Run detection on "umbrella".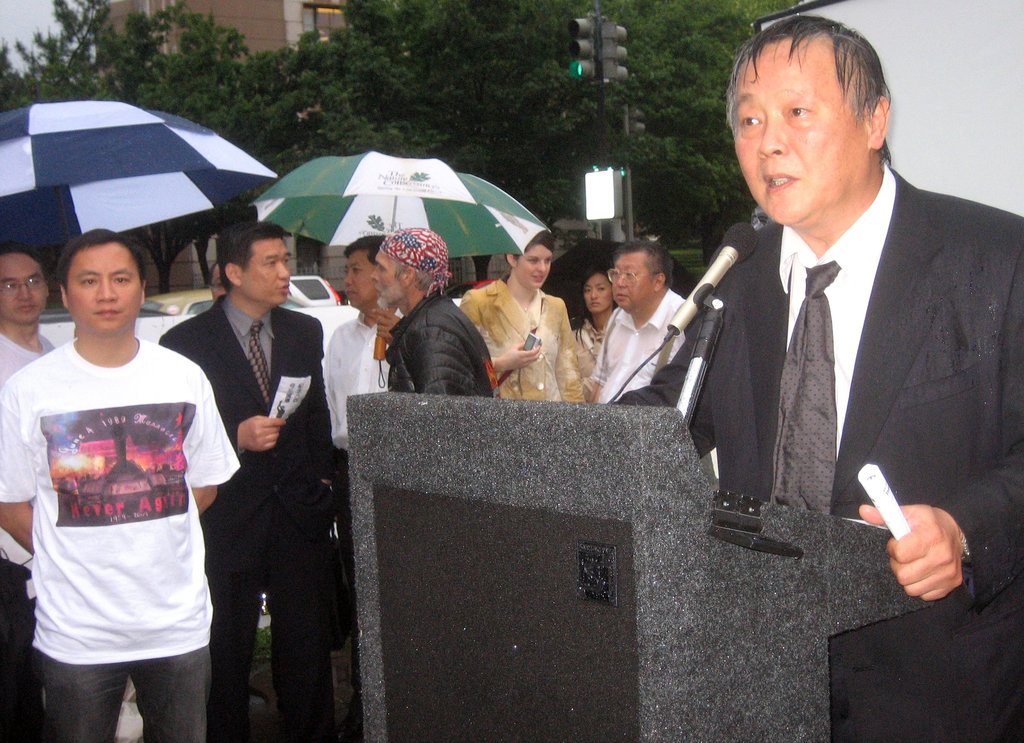
Result: 250, 151, 553, 387.
